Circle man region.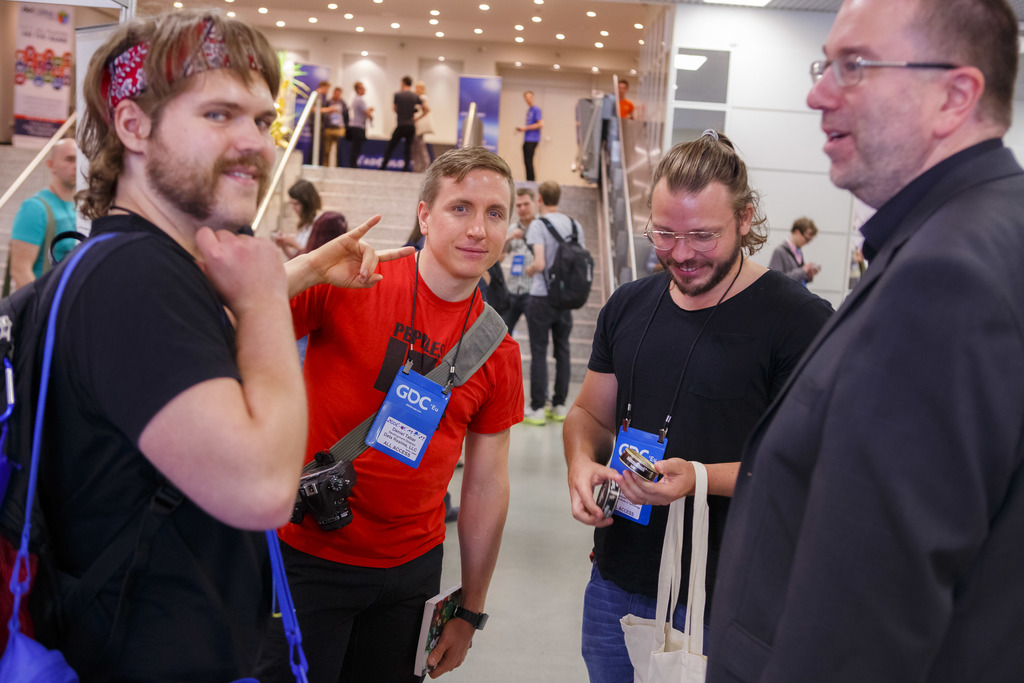
Region: <region>749, 0, 1020, 673</region>.
